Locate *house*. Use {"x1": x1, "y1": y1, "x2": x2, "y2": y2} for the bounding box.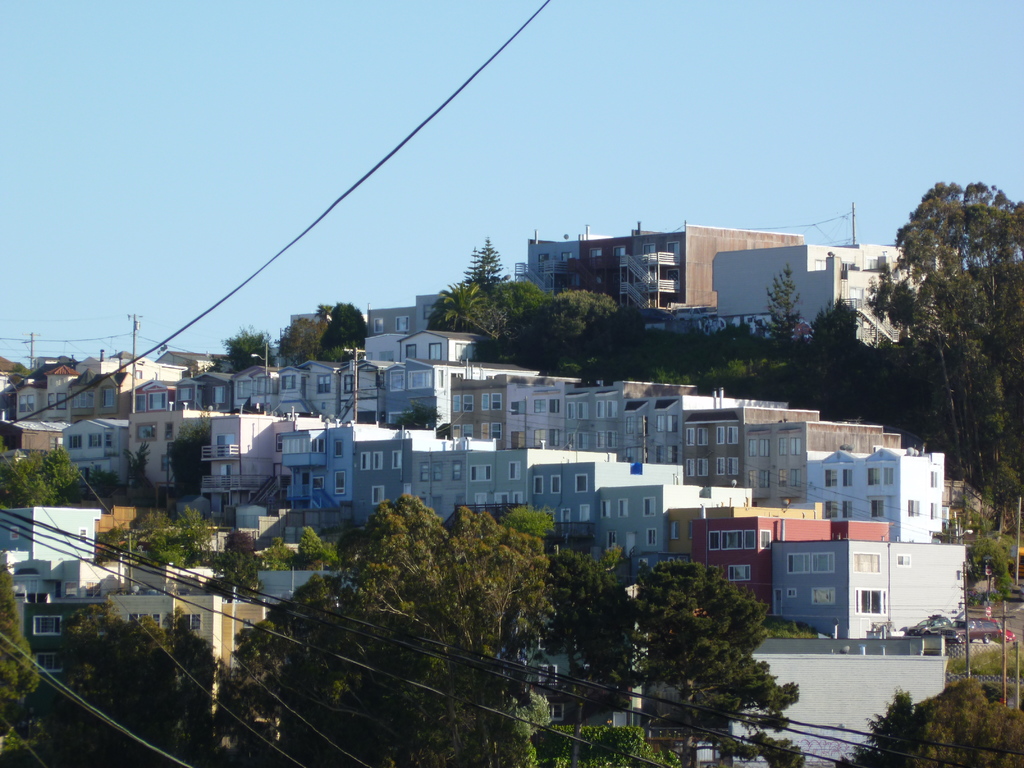
{"x1": 407, "y1": 442, "x2": 495, "y2": 523}.
